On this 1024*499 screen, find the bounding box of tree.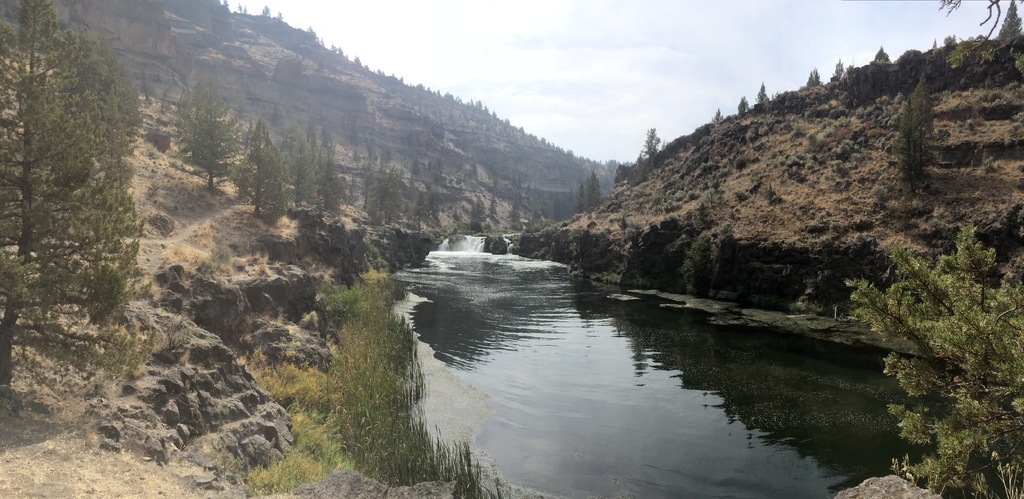
Bounding box: 583:173:598:214.
